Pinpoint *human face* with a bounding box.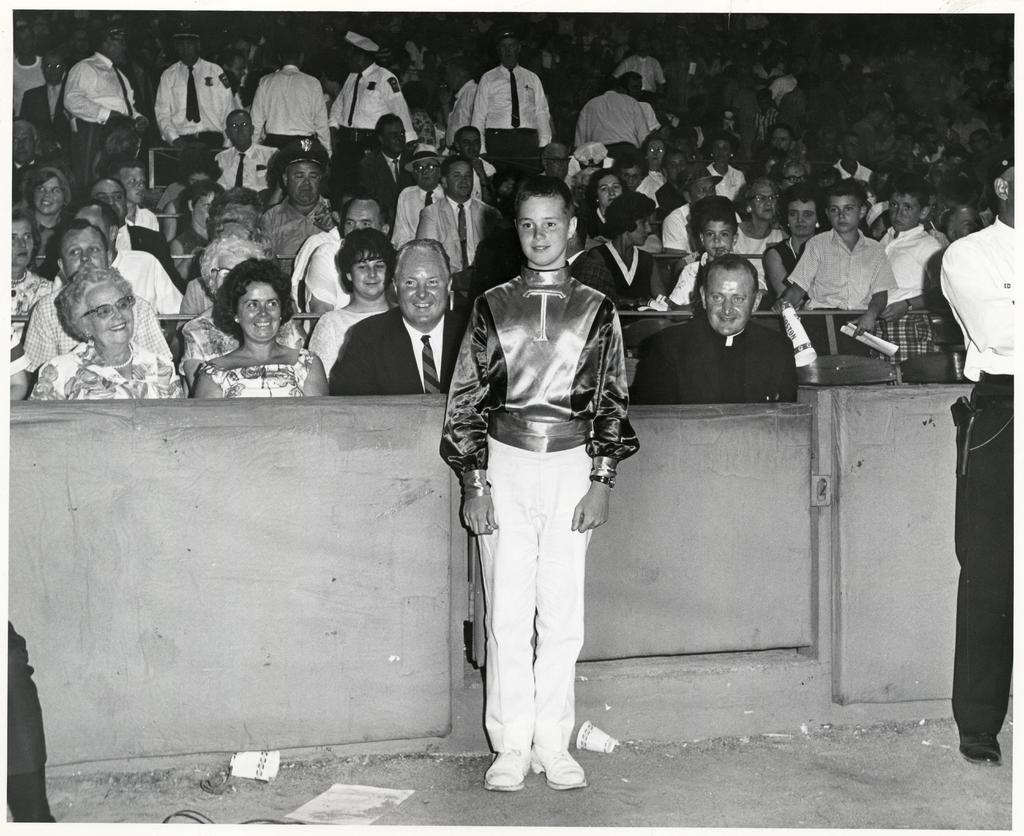
<region>598, 173, 623, 206</region>.
